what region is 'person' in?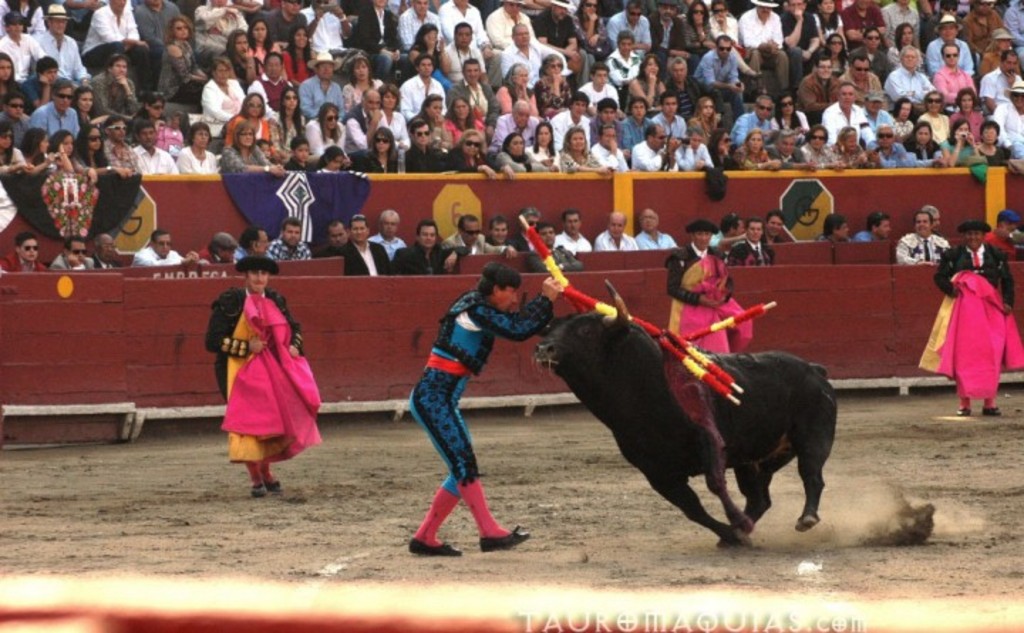
box(630, 121, 676, 169).
